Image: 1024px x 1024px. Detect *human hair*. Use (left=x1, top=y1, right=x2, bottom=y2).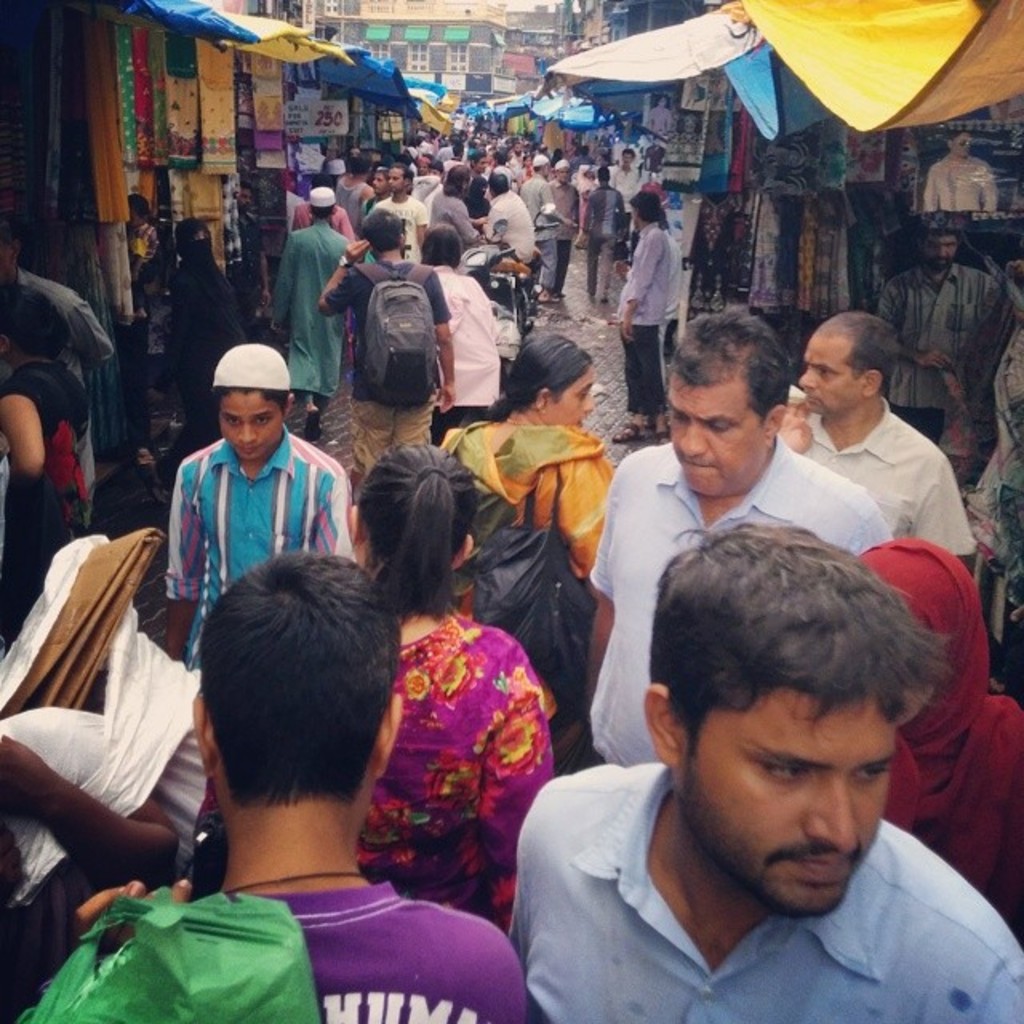
(left=213, top=386, right=286, bottom=413).
